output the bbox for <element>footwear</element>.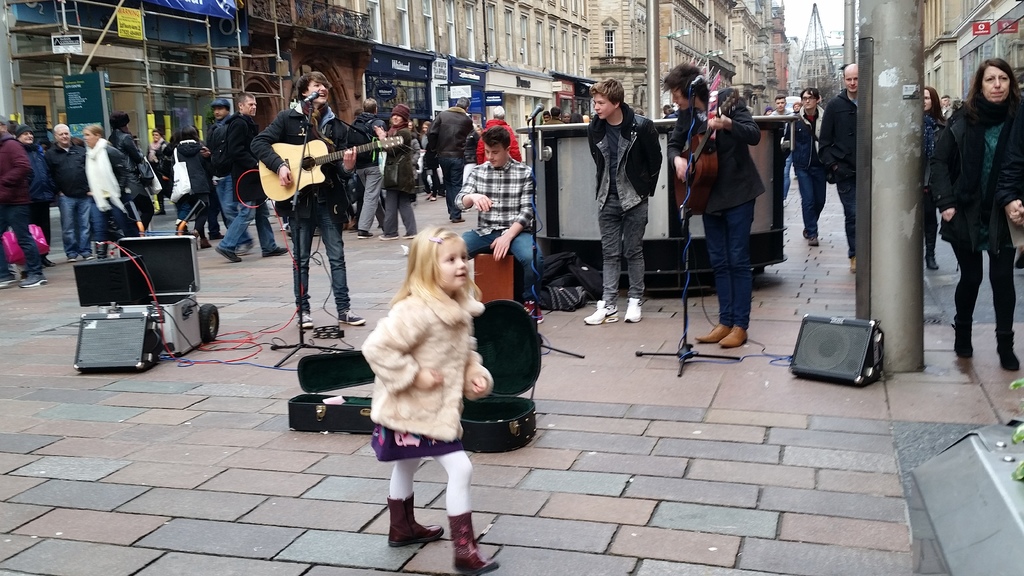
(left=374, top=481, right=432, bottom=552).
